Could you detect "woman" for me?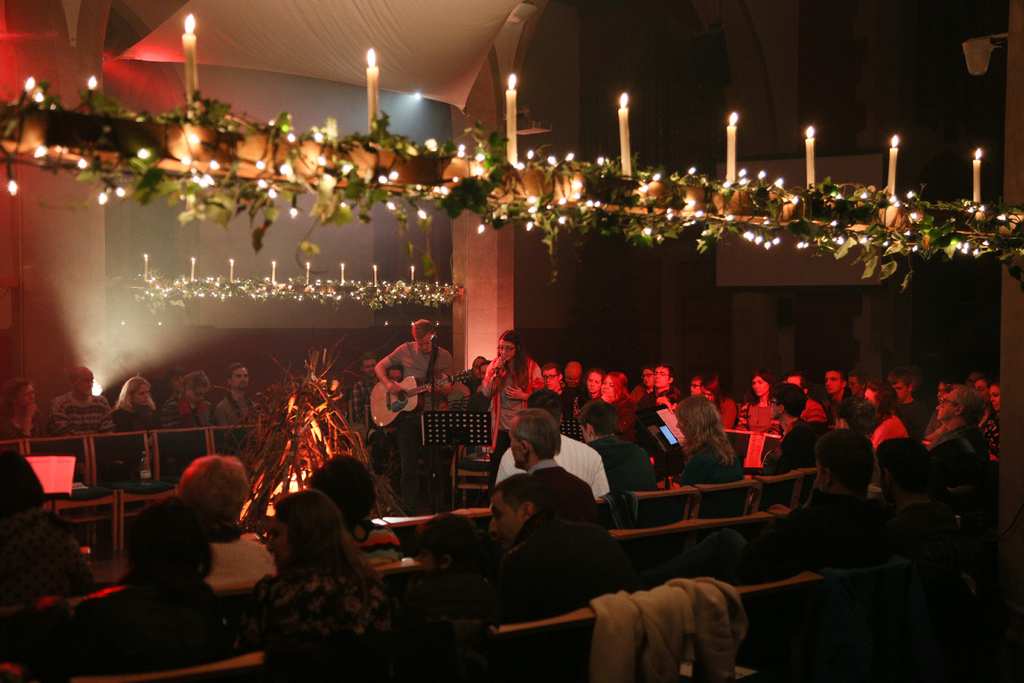
Detection result: Rect(0, 372, 53, 465).
